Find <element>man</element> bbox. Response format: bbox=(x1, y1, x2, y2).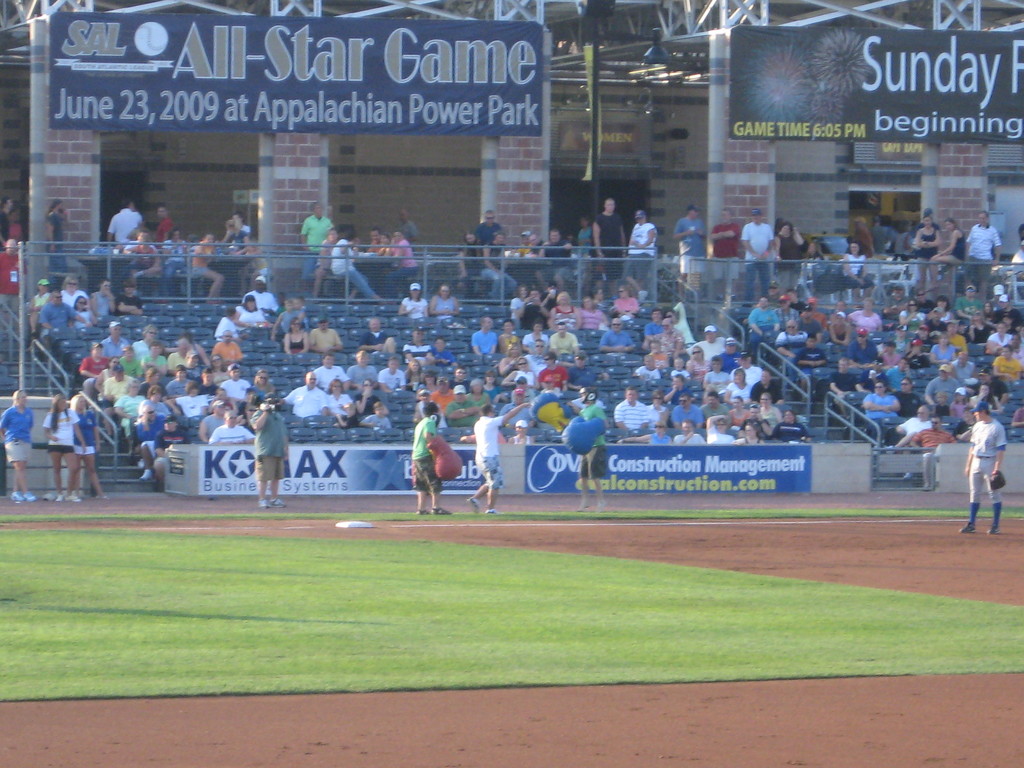
bbox=(214, 410, 255, 444).
